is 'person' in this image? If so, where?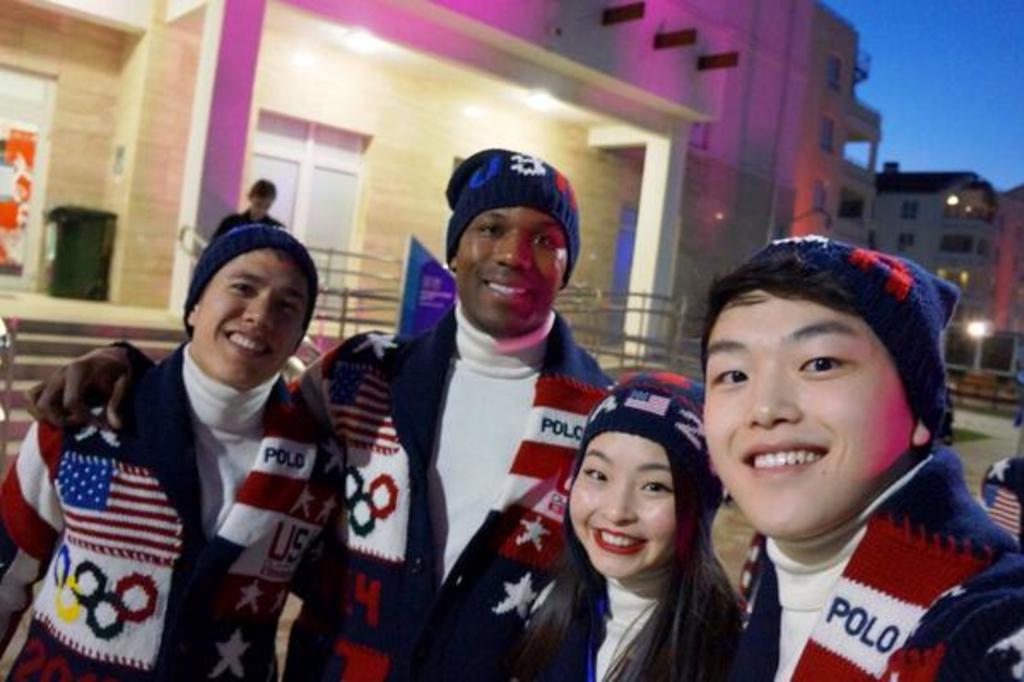
Yes, at 19,149,612,677.
